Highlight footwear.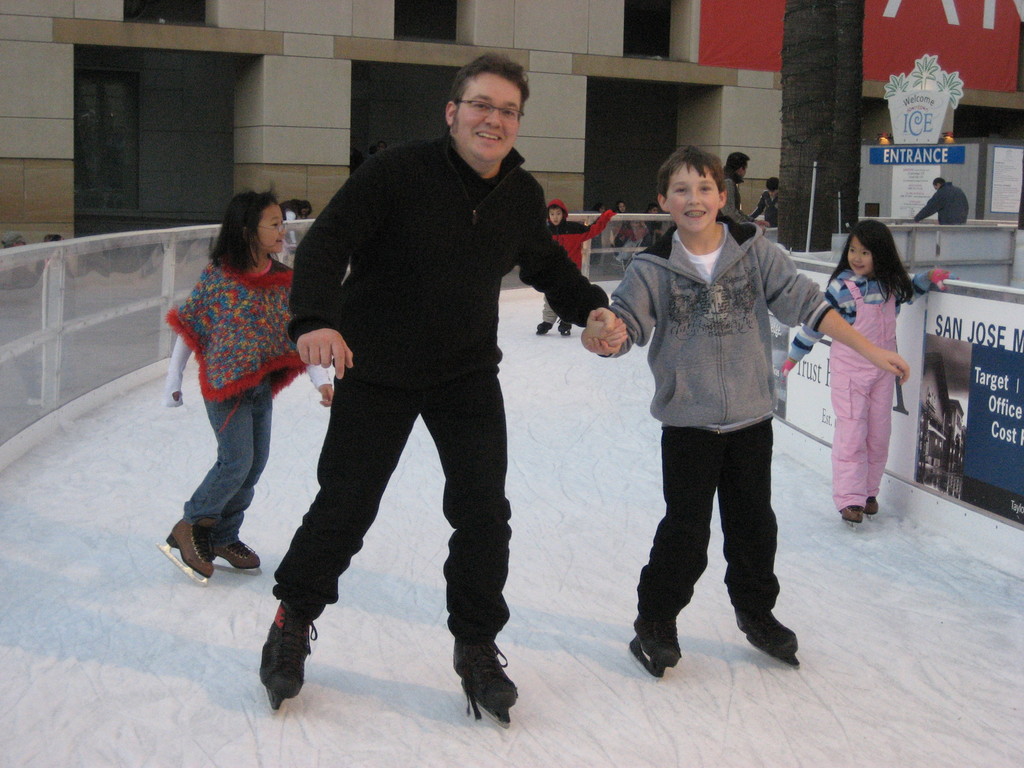
Highlighted region: region(447, 637, 520, 710).
